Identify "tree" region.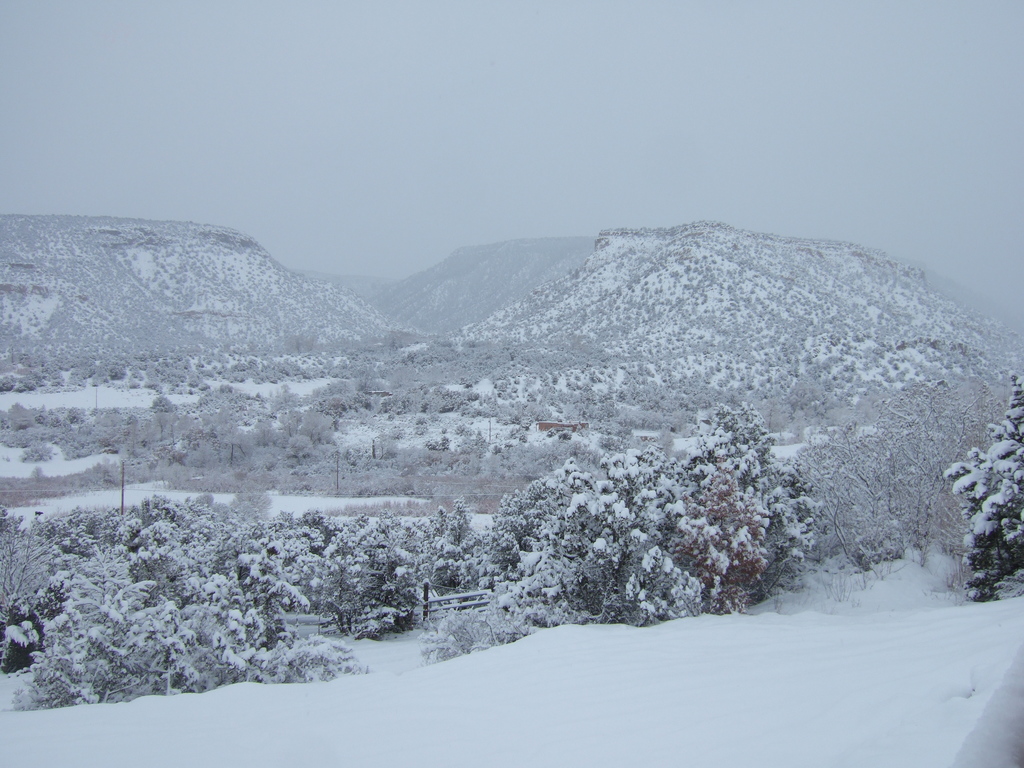
Region: (x1=941, y1=377, x2=1023, y2=602).
